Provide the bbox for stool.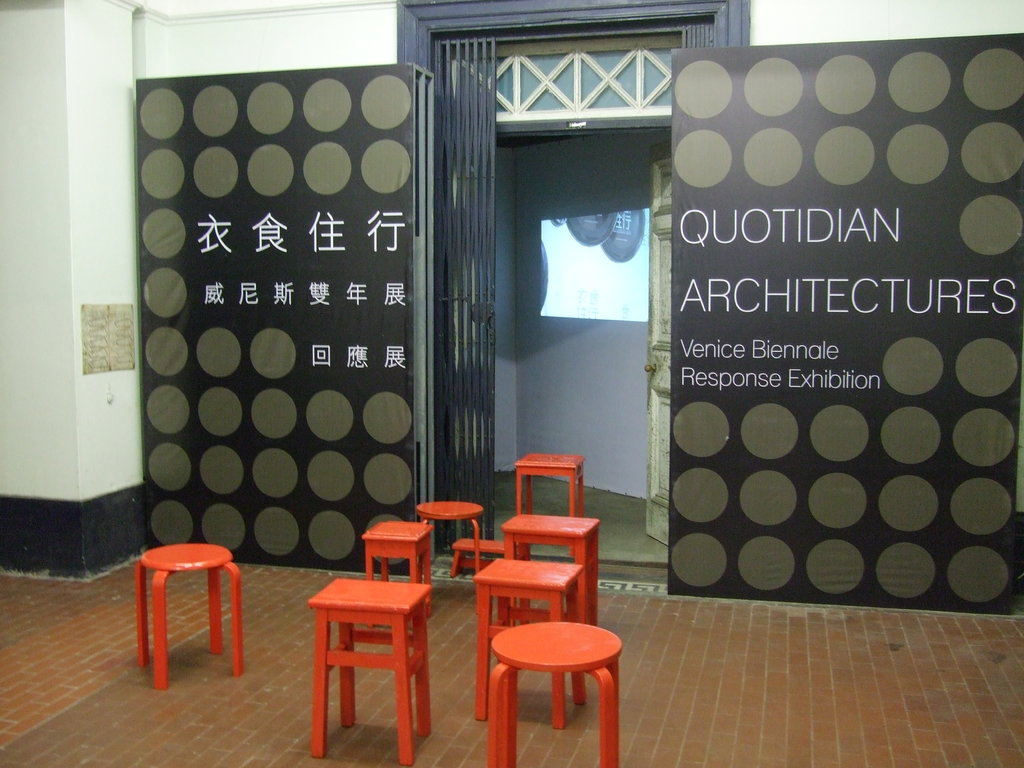
select_region(123, 546, 240, 705).
